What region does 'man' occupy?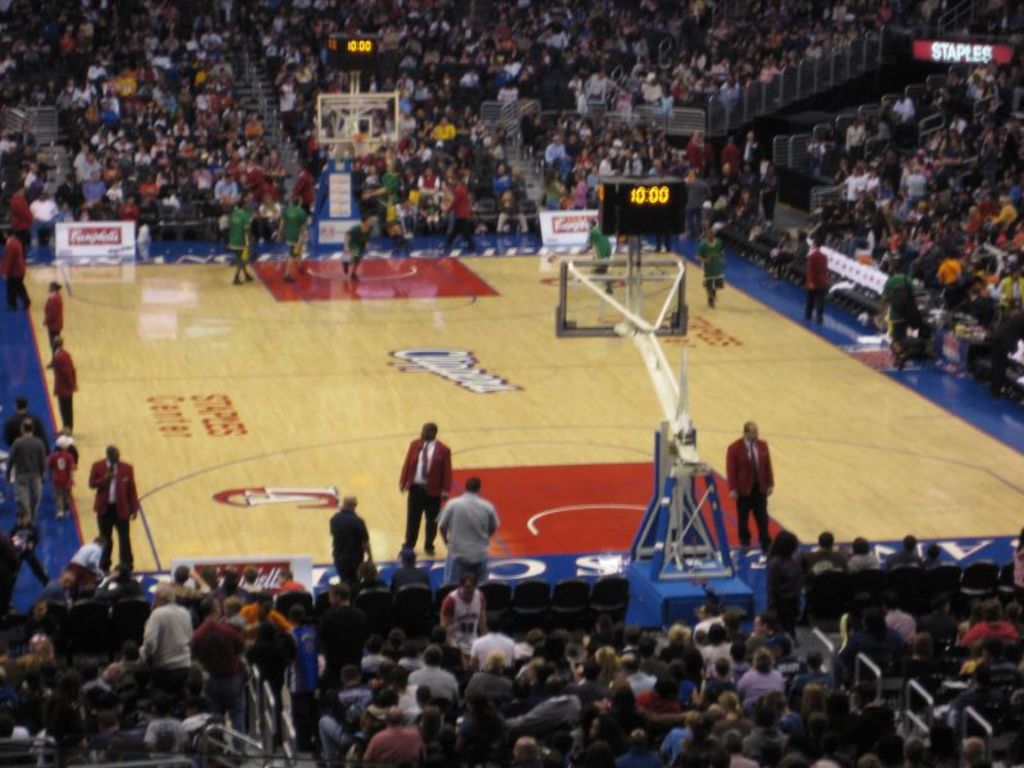
box(8, 184, 29, 253).
